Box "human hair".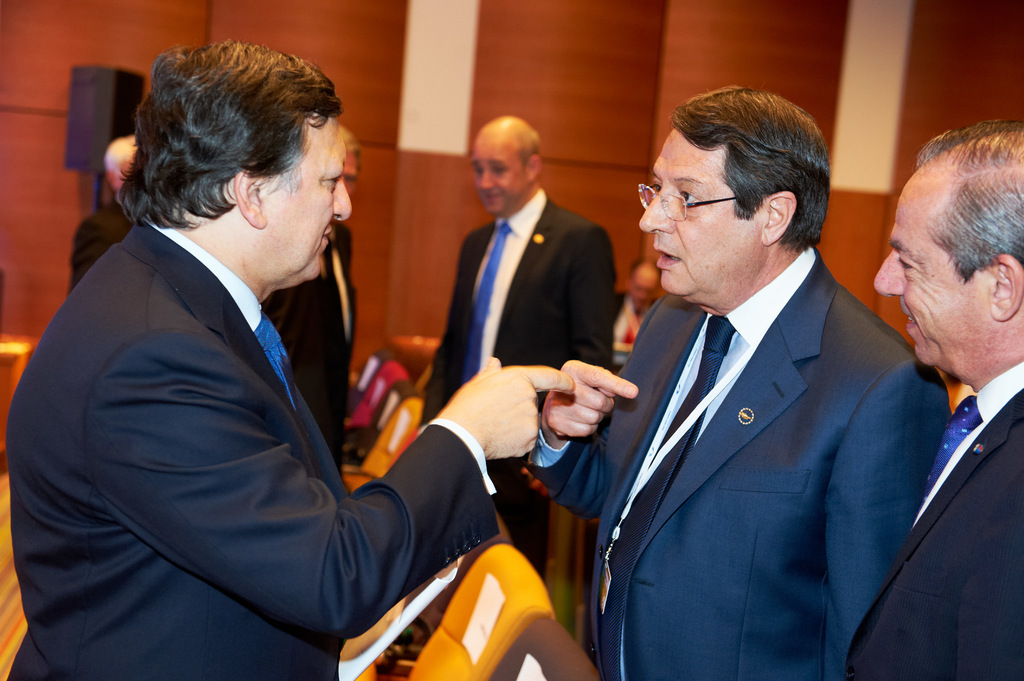
{"left": 107, "top": 45, "right": 334, "bottom": 225}.
